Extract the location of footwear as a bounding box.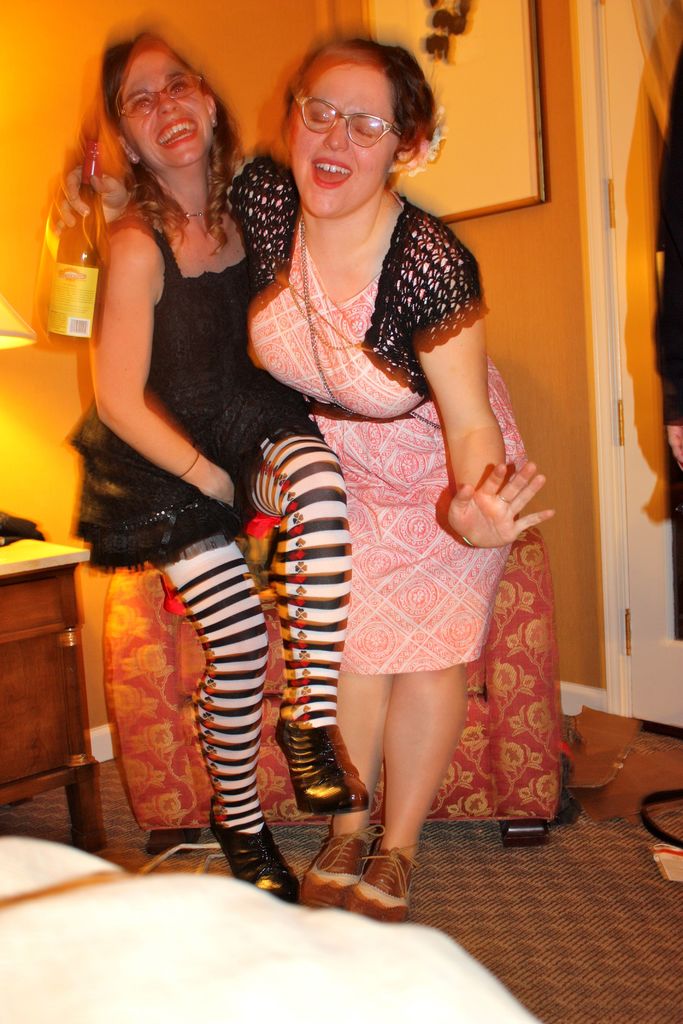
[295, 829, 381, 908].
